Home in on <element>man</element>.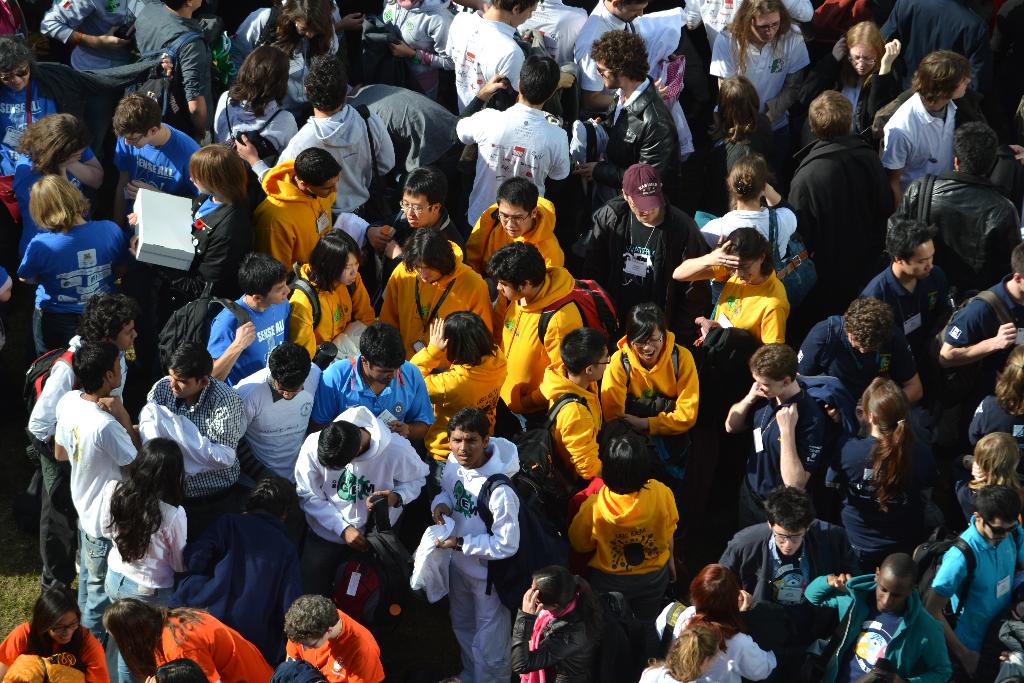
Homed in at [left=723, top=343, right=854, bottom=529].
